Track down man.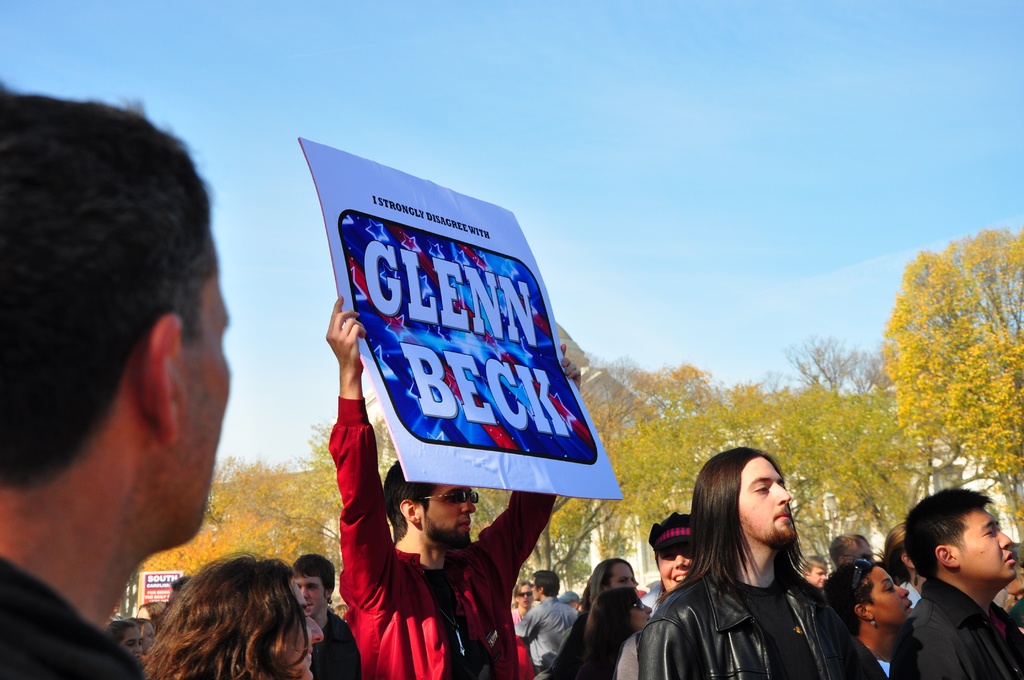
Tracked to 321,293,581,679.
